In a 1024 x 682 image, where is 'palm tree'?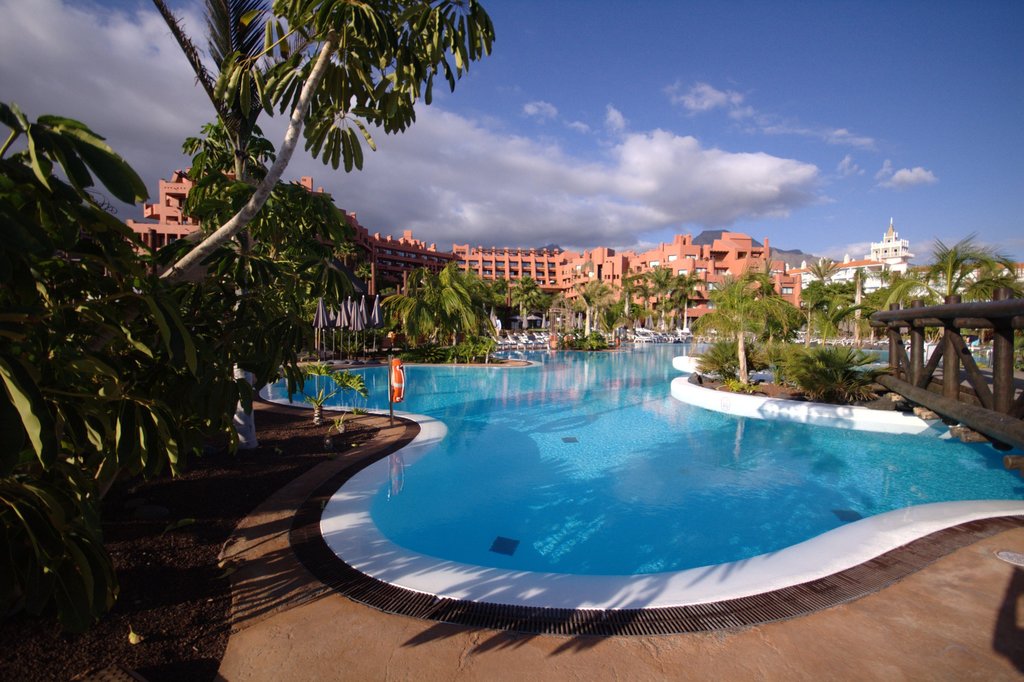
<region>383, 268, 499, 354</region>.
